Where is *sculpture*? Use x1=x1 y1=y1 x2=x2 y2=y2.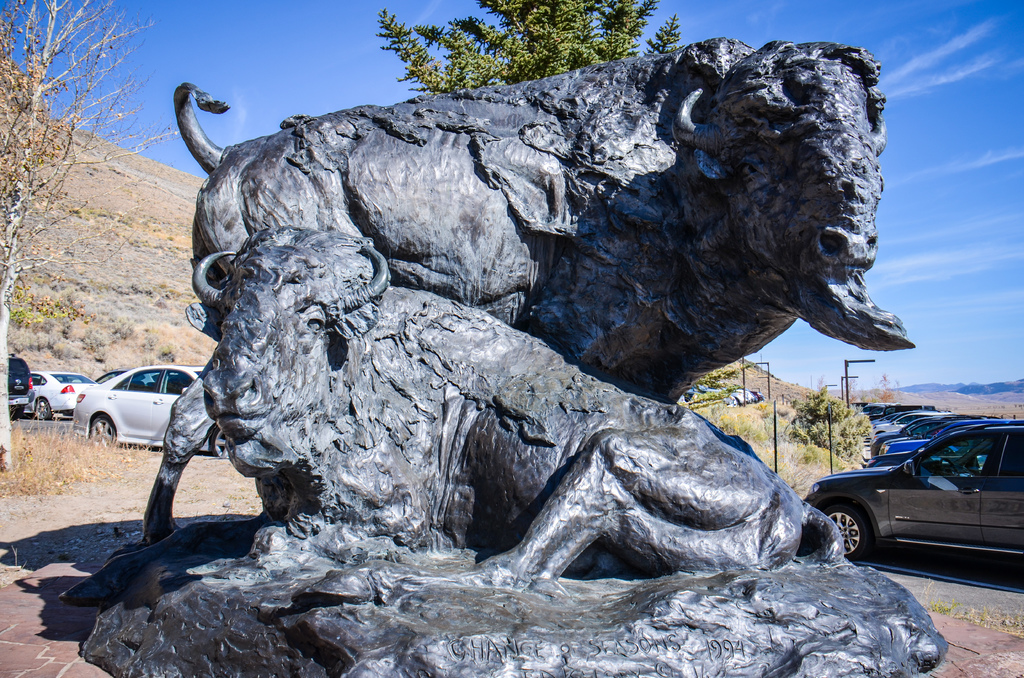
x1=190 y1=28 x2=925 y2=539.
